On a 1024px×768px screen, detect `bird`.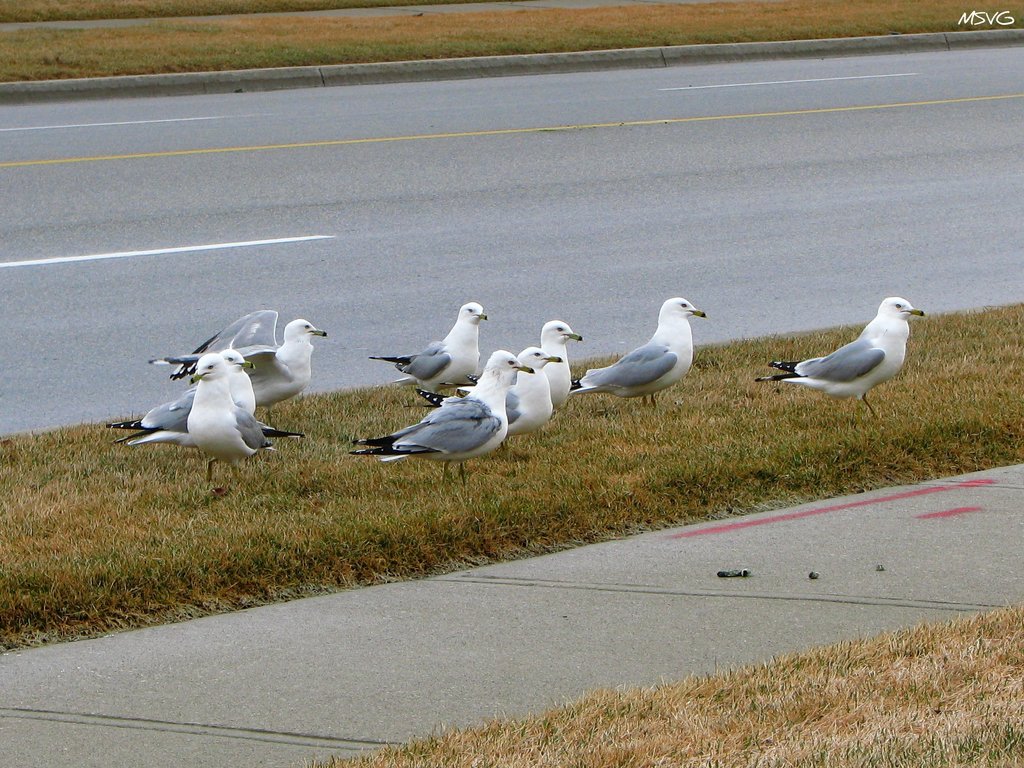
Rect(353, 348, 529, 488).
